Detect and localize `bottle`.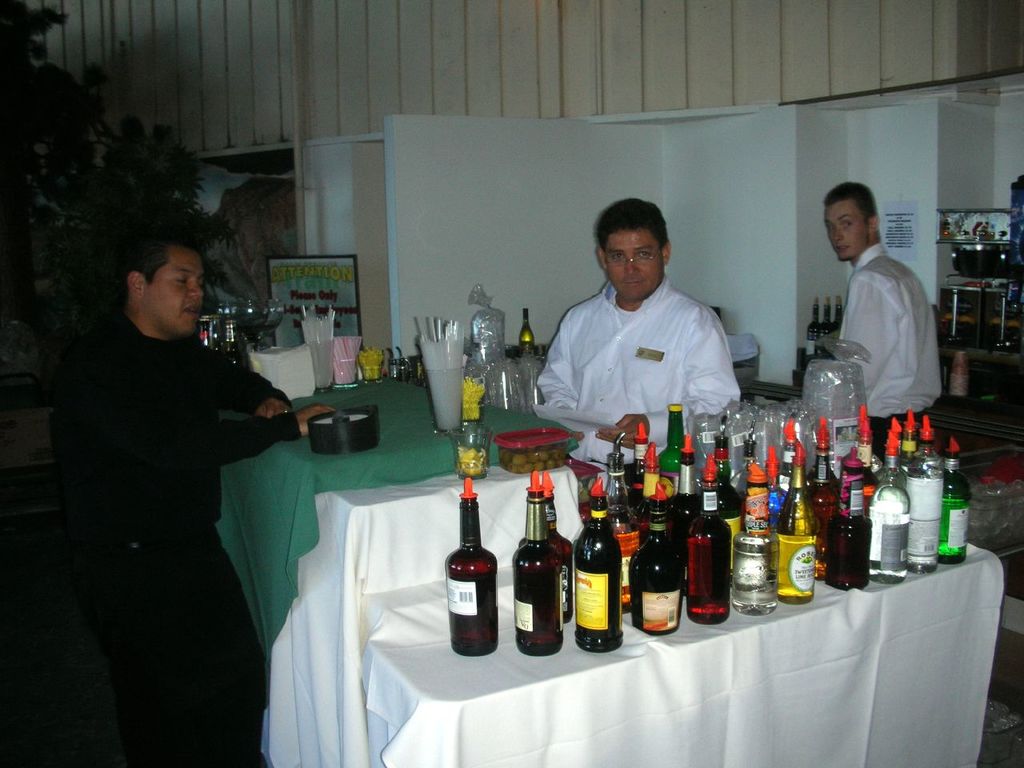
Localized at x1=942, y1=432, x2=972, y2=562.
